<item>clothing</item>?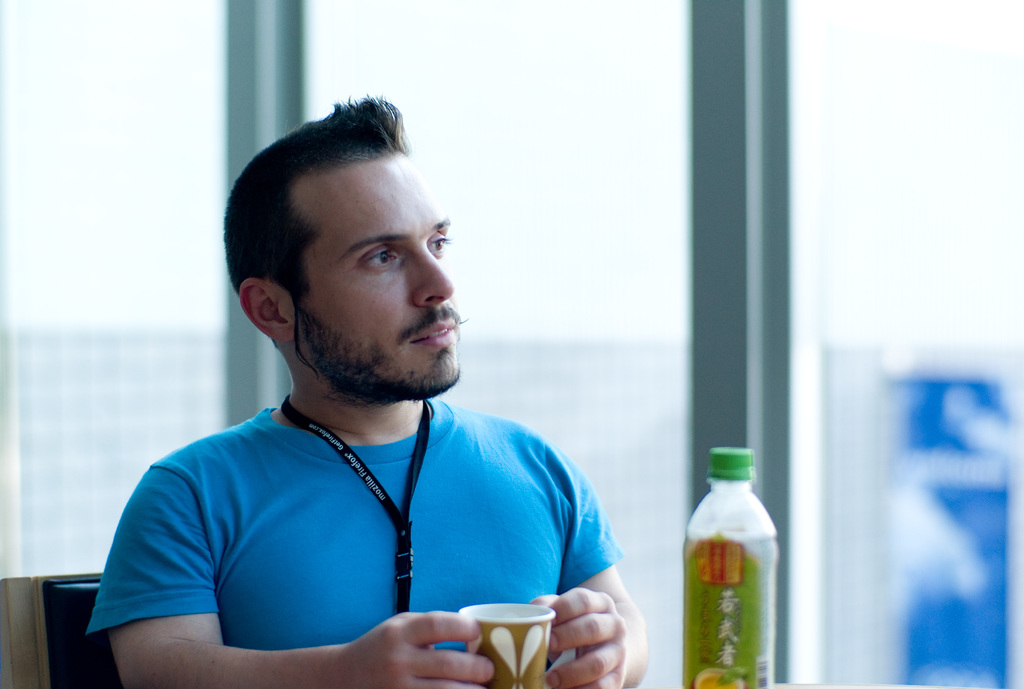
92/391/625/688
